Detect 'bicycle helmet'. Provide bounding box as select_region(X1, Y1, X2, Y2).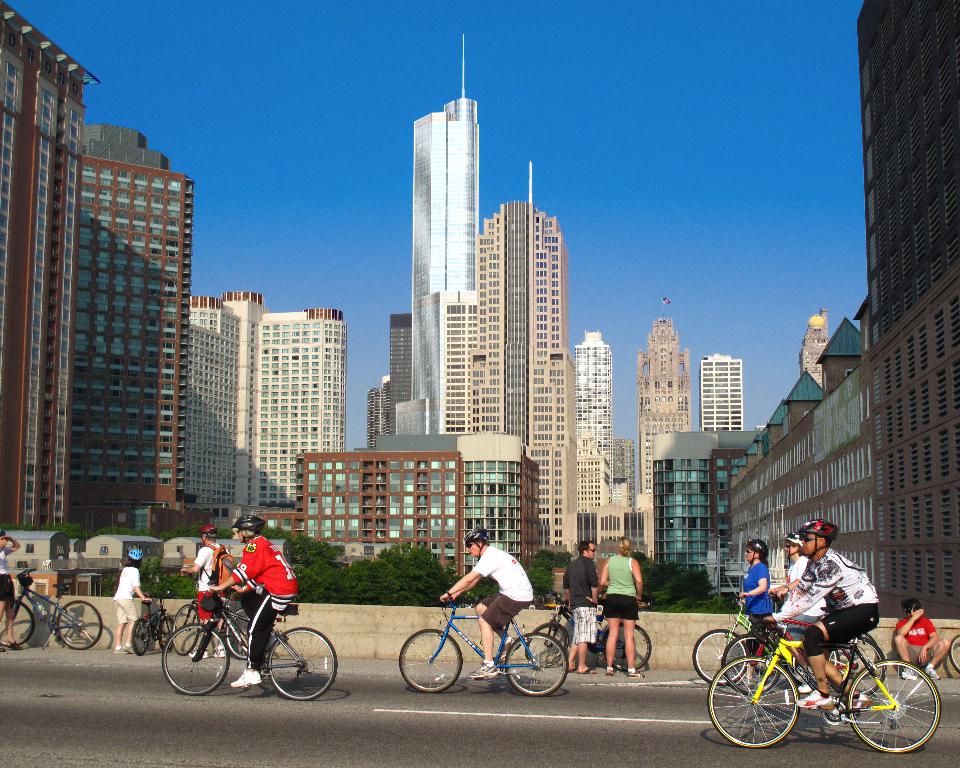
select_region(203, 525, 215, 540).
